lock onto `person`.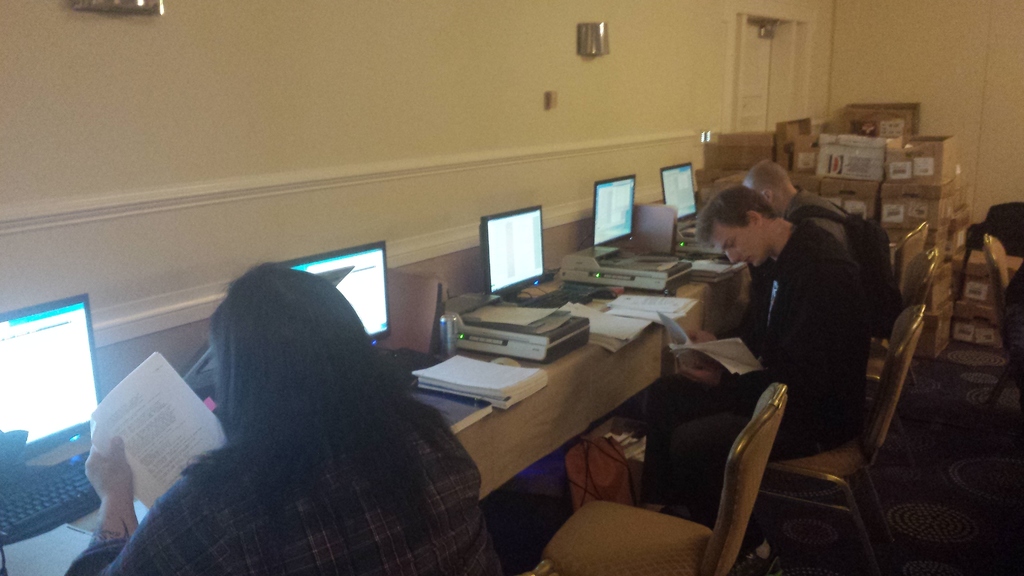
Locked: 669:187:863:574.
